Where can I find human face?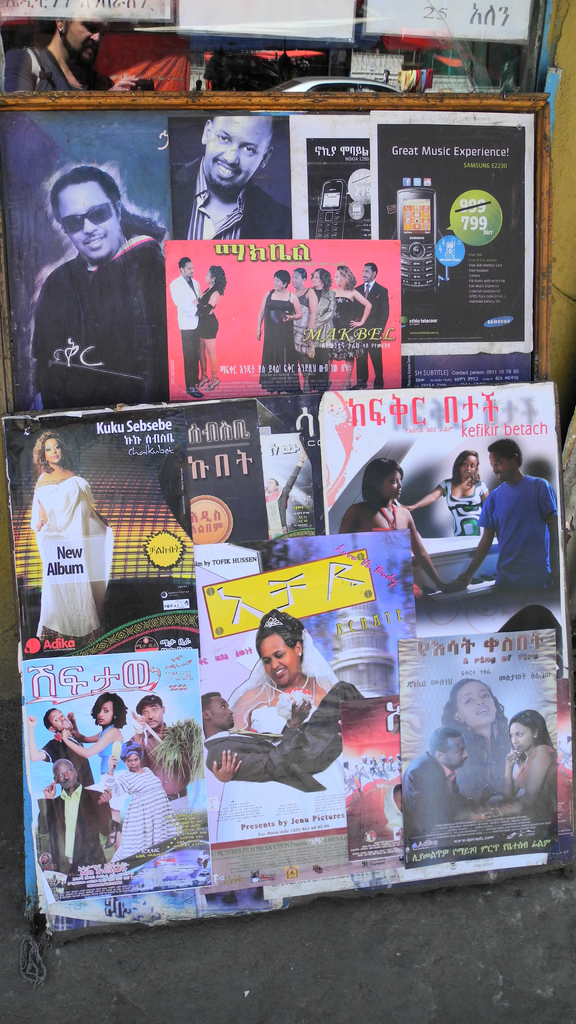
You can find it at BBox(488, 451, 515, 479).
